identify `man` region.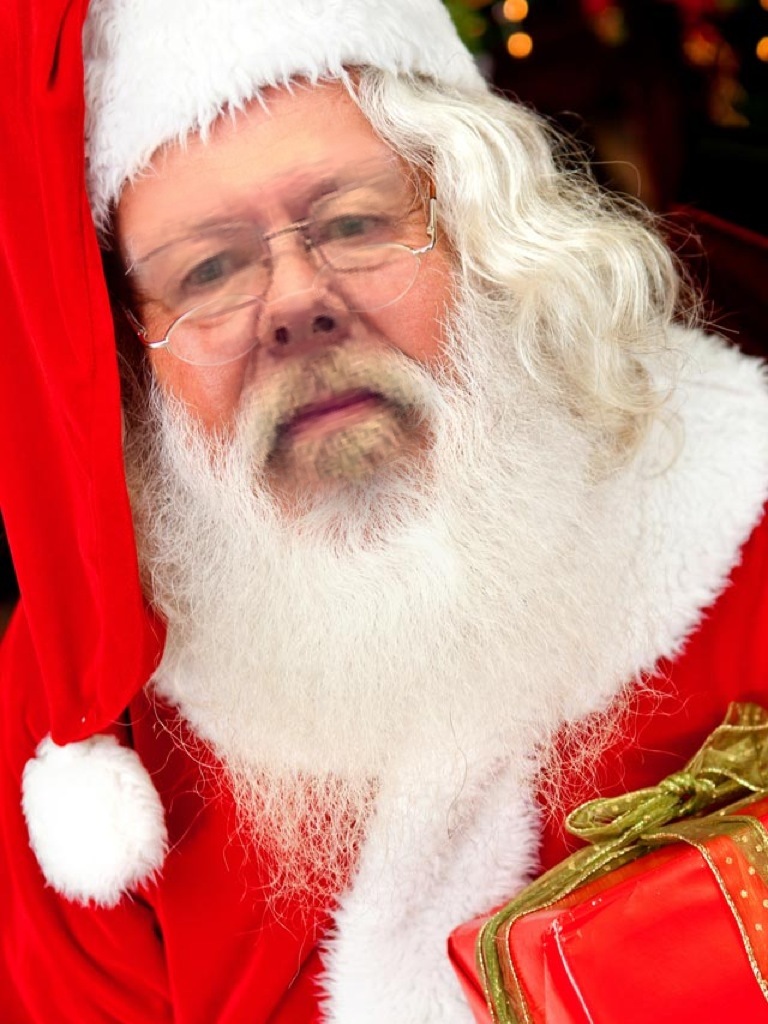
Region: bbox(9, 0, 757, 994).
